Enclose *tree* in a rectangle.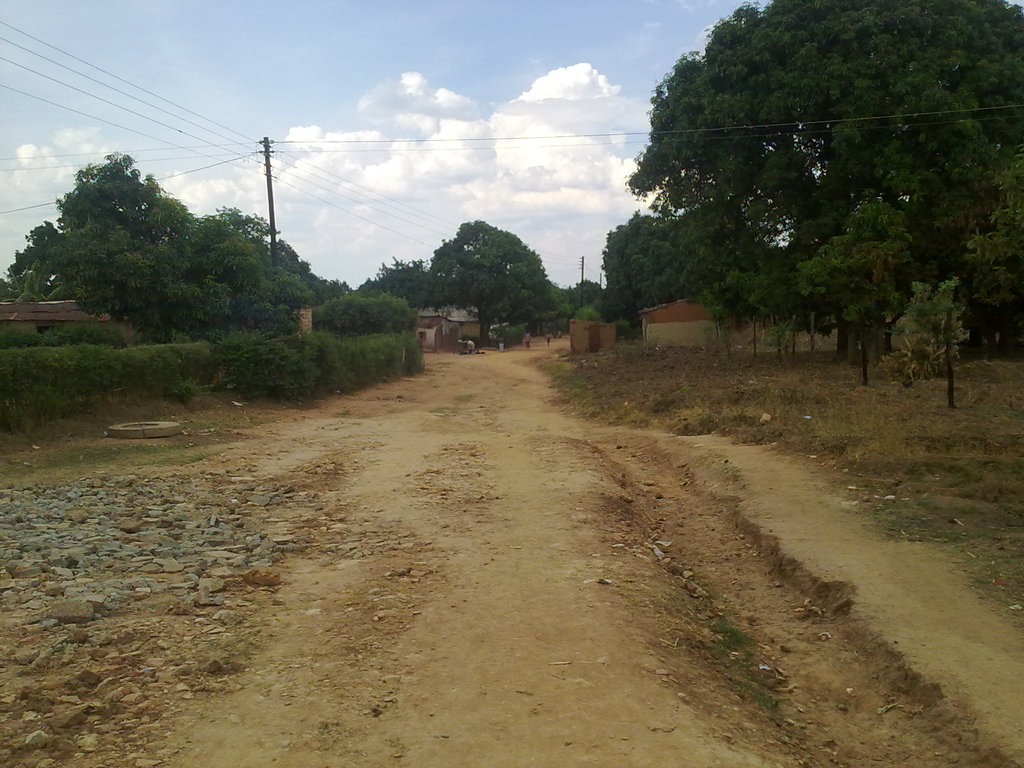
<box>601,31,1000,392</box>.
